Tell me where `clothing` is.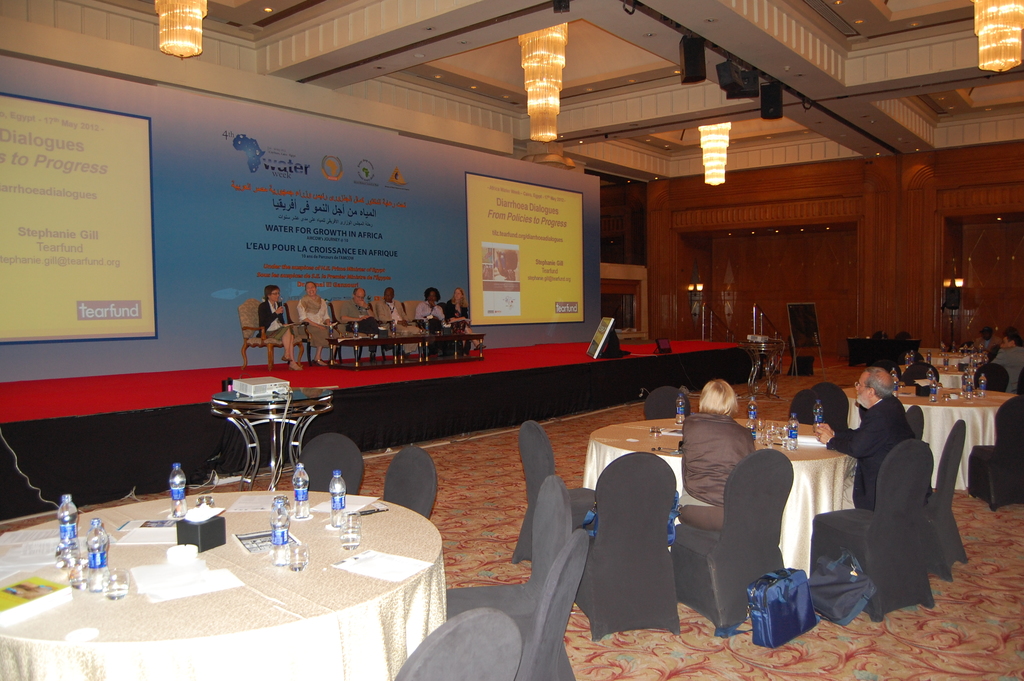
`clothing` is at (991,345,1023,393).
